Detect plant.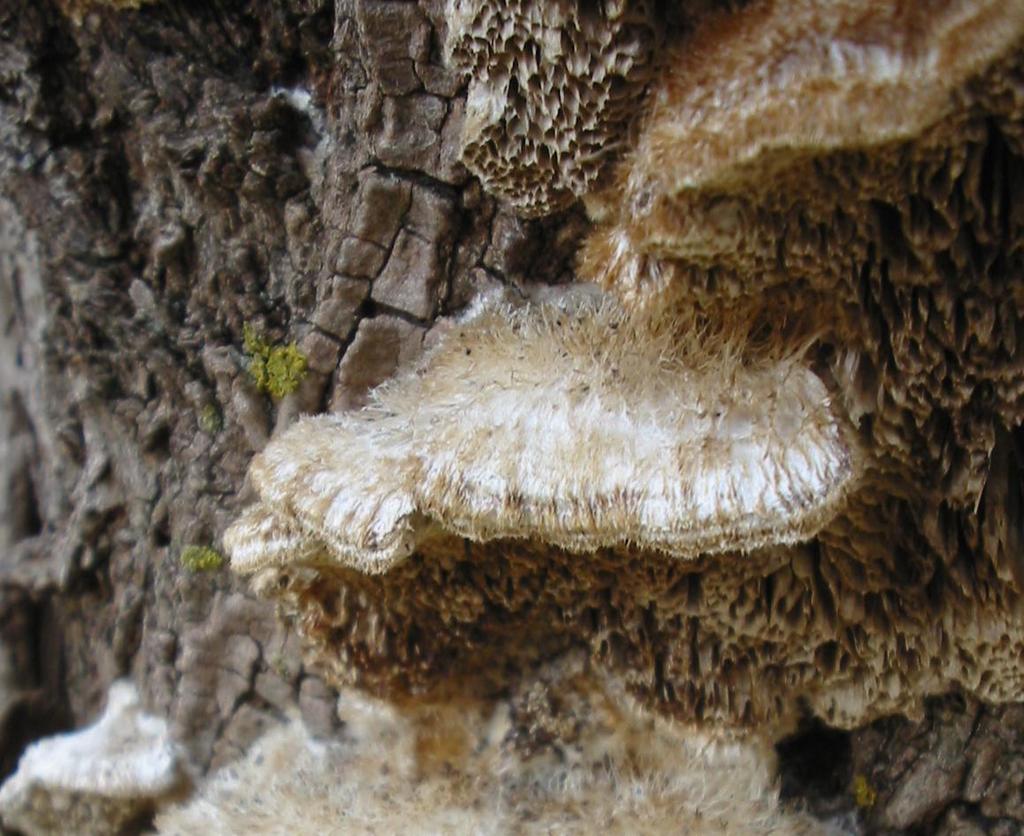
Detected at <region>241, 320, 264, 352</region>.
